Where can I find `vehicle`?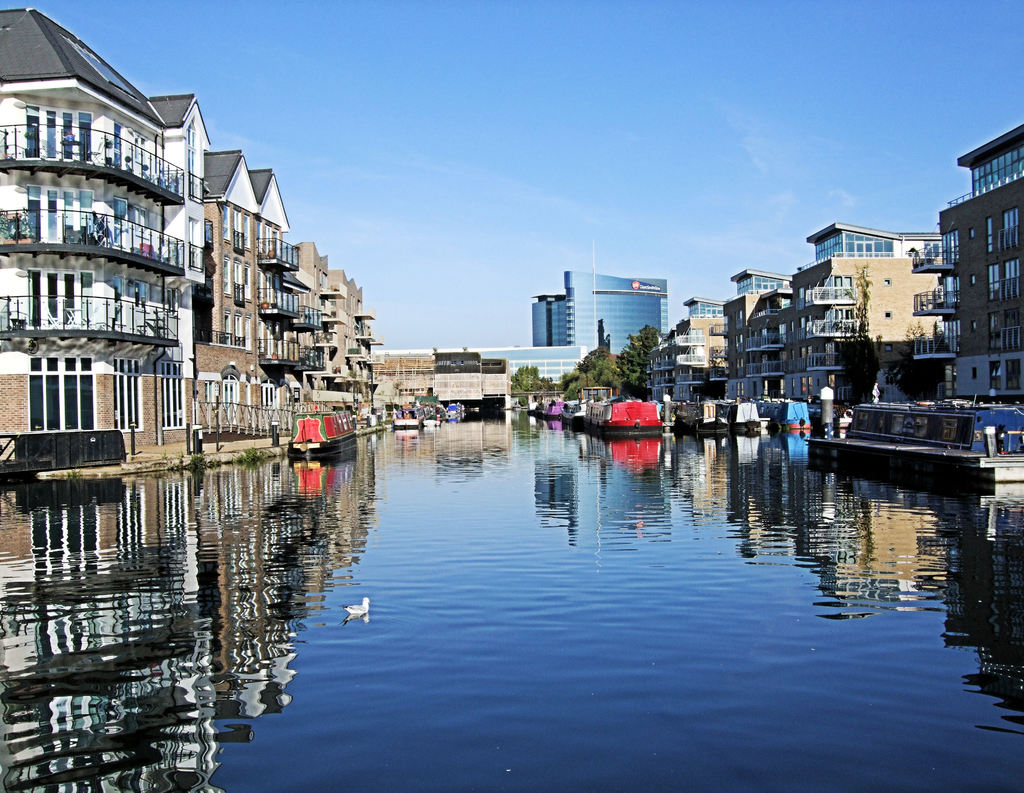
You can find it at select_region(806, 402, 1023, 493).
